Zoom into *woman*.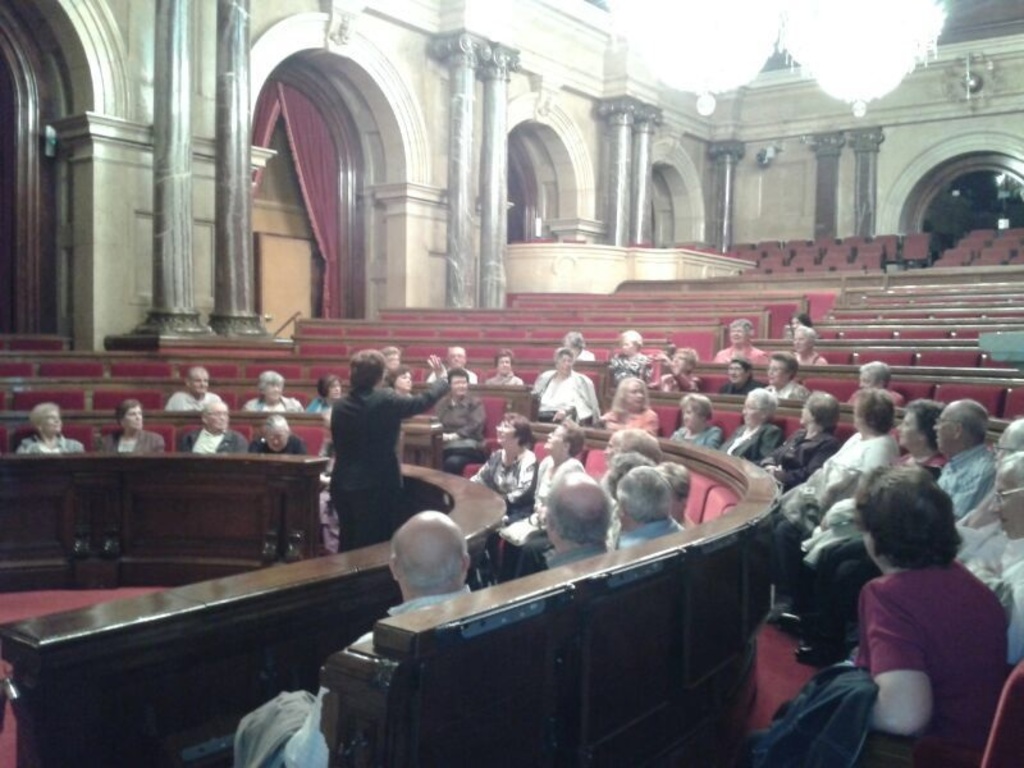
Zoom target: [x1=590, y1=375, x2=663, y2=435].
